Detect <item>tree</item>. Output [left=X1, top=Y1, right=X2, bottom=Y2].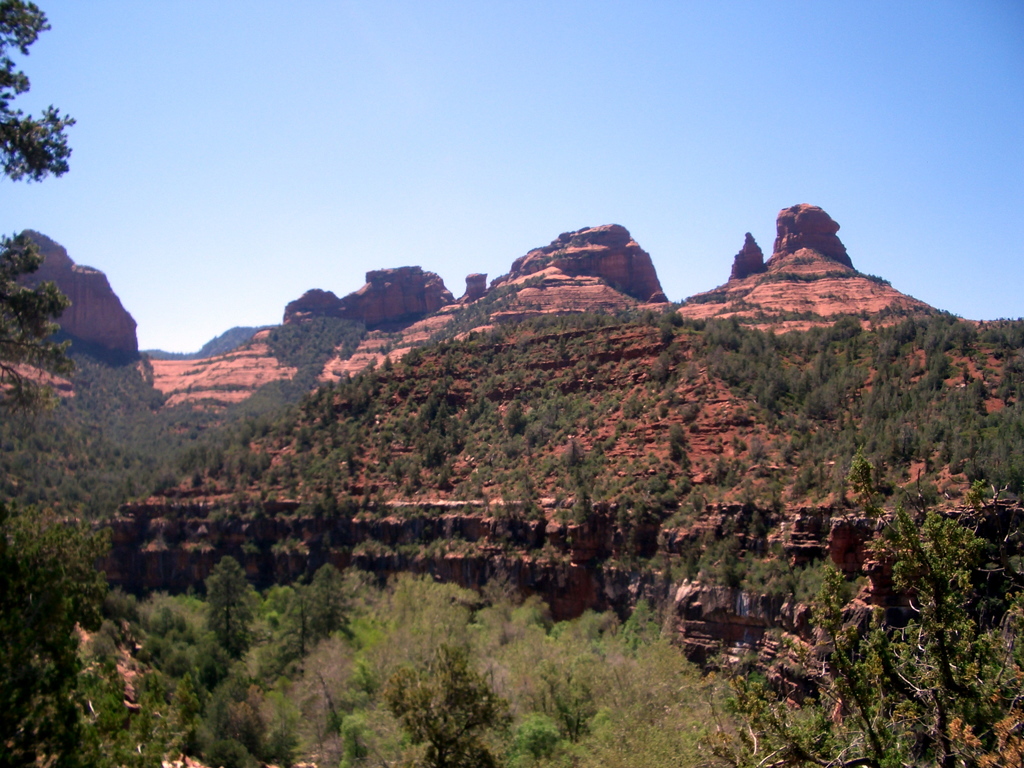
[left=0, top=0, right=83, bottom=179].
